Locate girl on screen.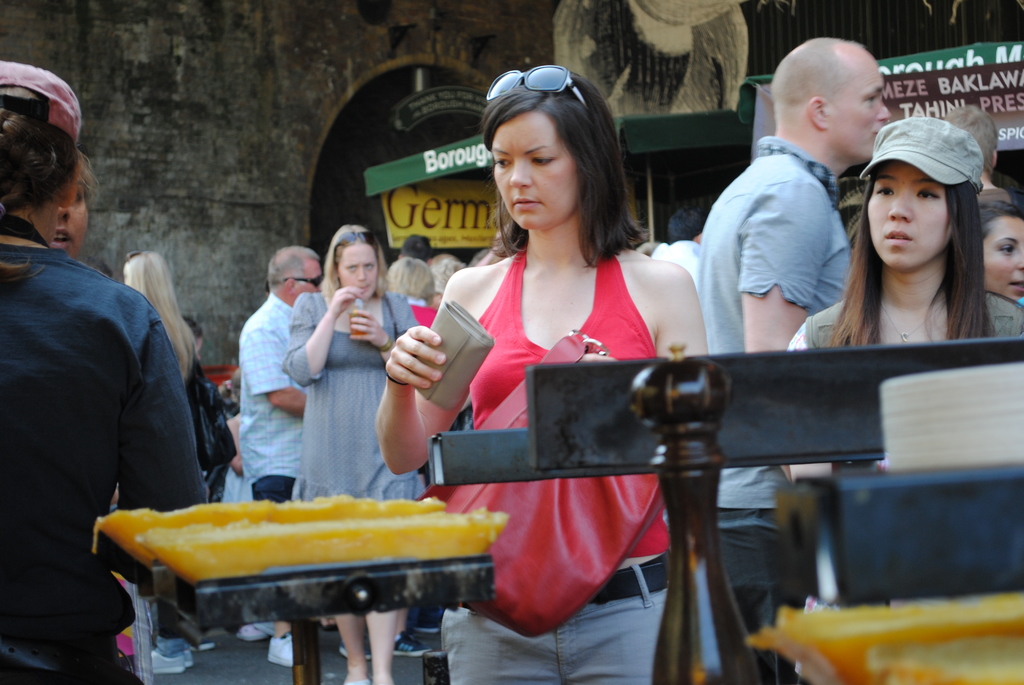
On screen at box(781, 114, 1023, 475).
